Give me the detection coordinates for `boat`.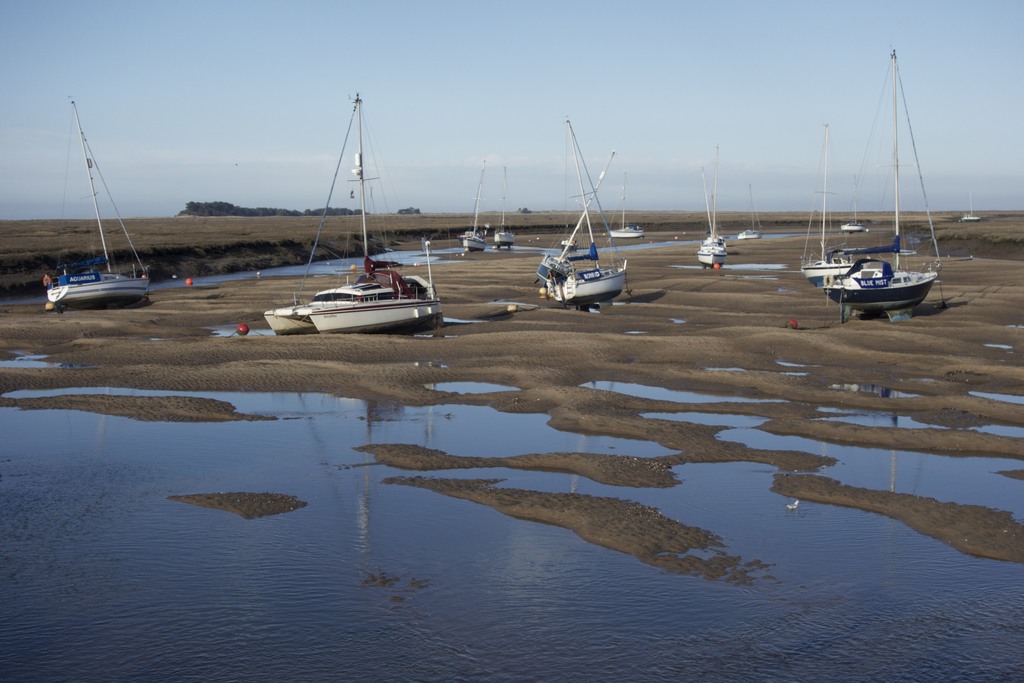
456/157/484/247.
